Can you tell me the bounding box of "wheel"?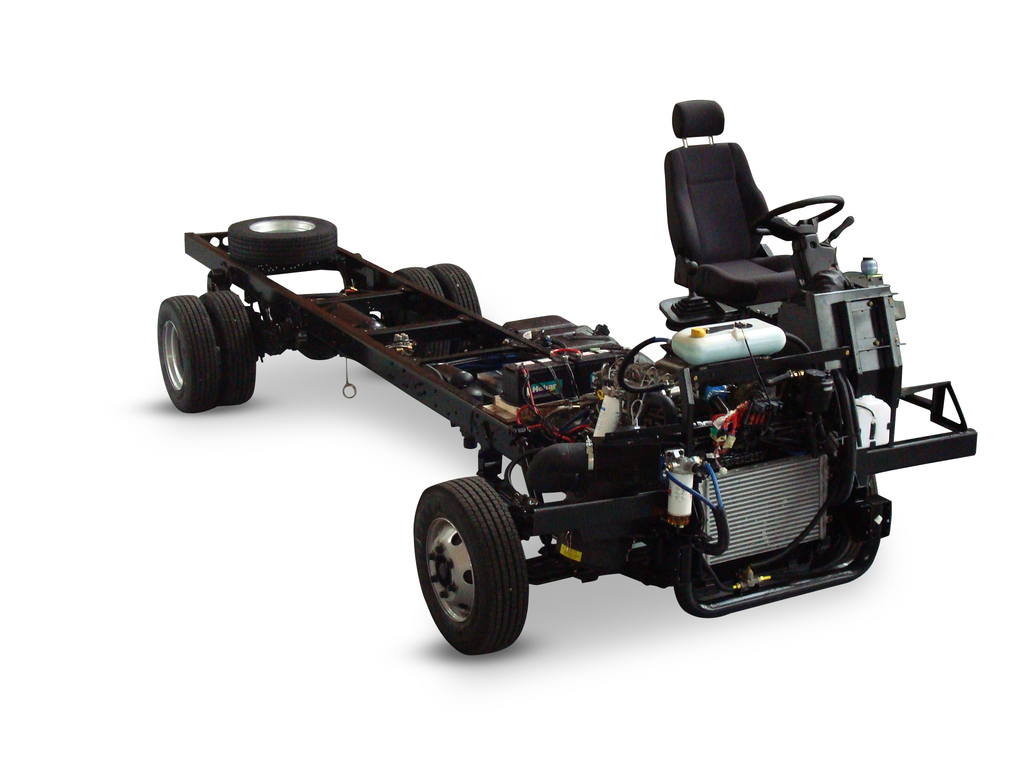
bbox=(394, 265, 441, 300).
